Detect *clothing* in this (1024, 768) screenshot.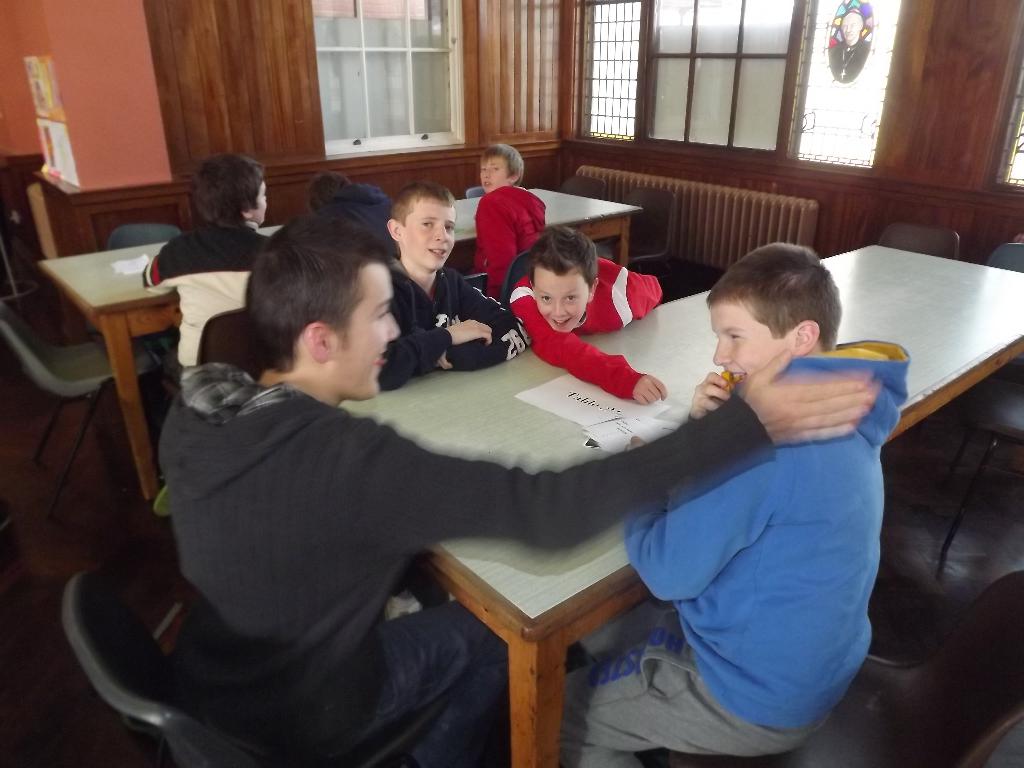
Detection: region(378, 265, 531, 393).
